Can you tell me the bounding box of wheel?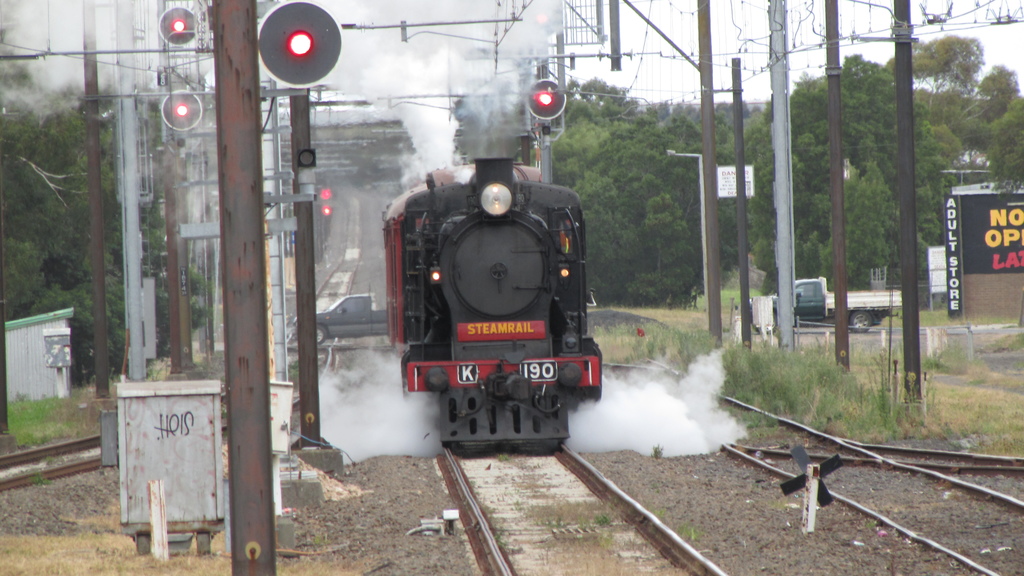
(314, 326, 326, 343).
